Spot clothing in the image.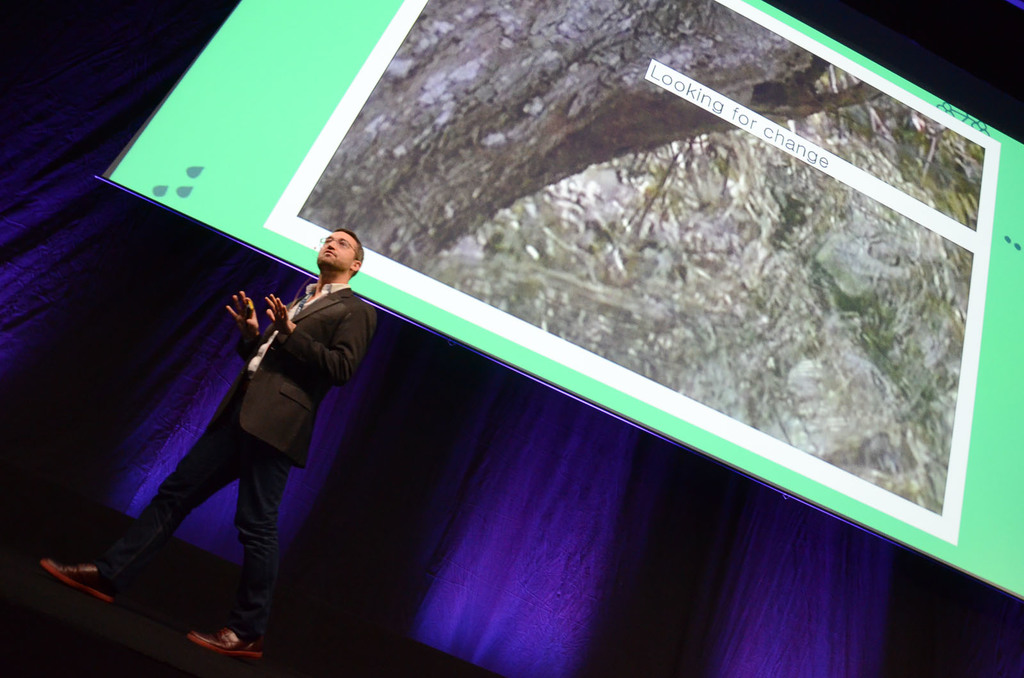
clothing found at 134, 223, 398, 626.
